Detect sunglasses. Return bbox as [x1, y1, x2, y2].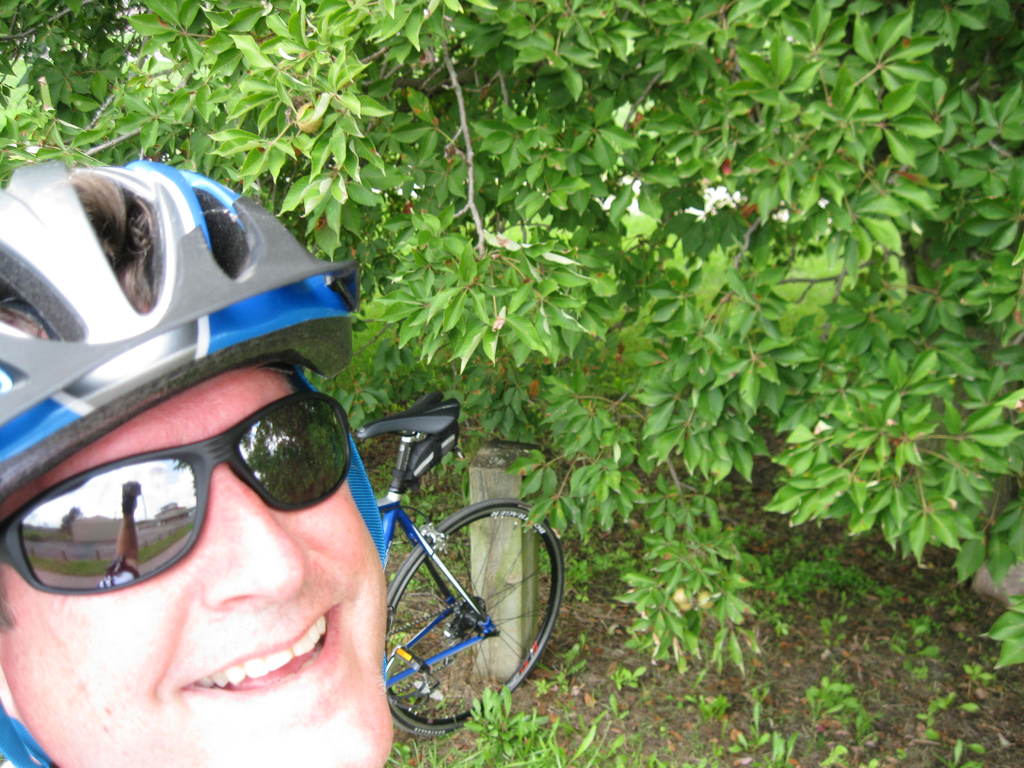
[0, 392, 349, 595].
